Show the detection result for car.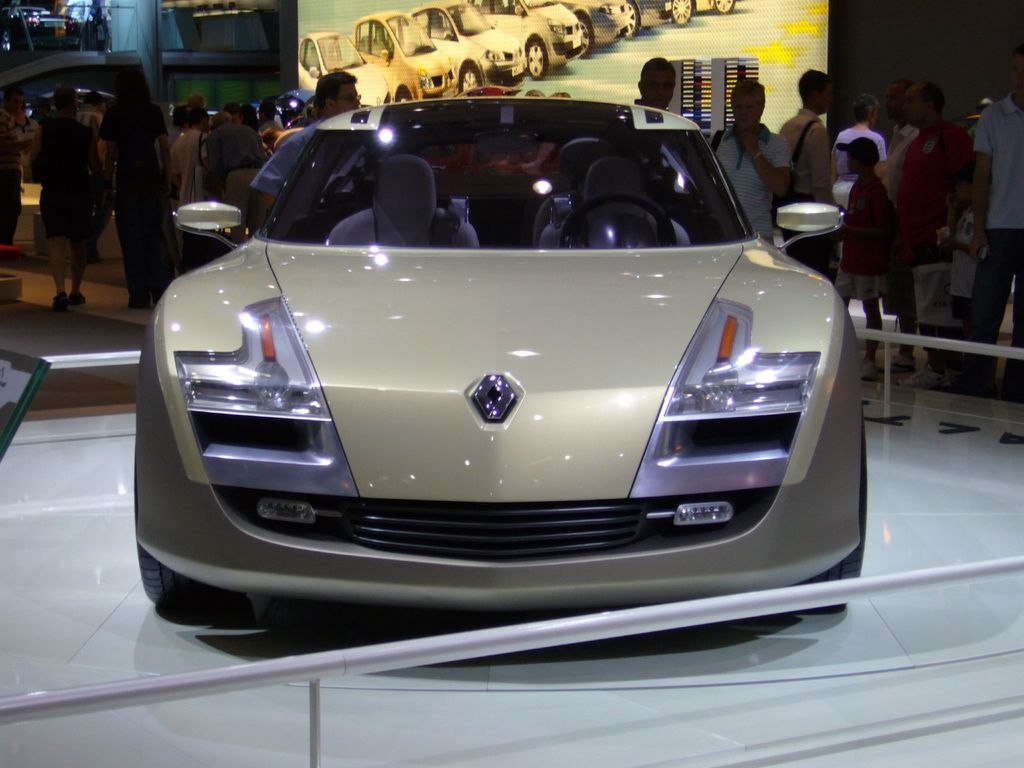
bbox(124, 92, 880, 623).
